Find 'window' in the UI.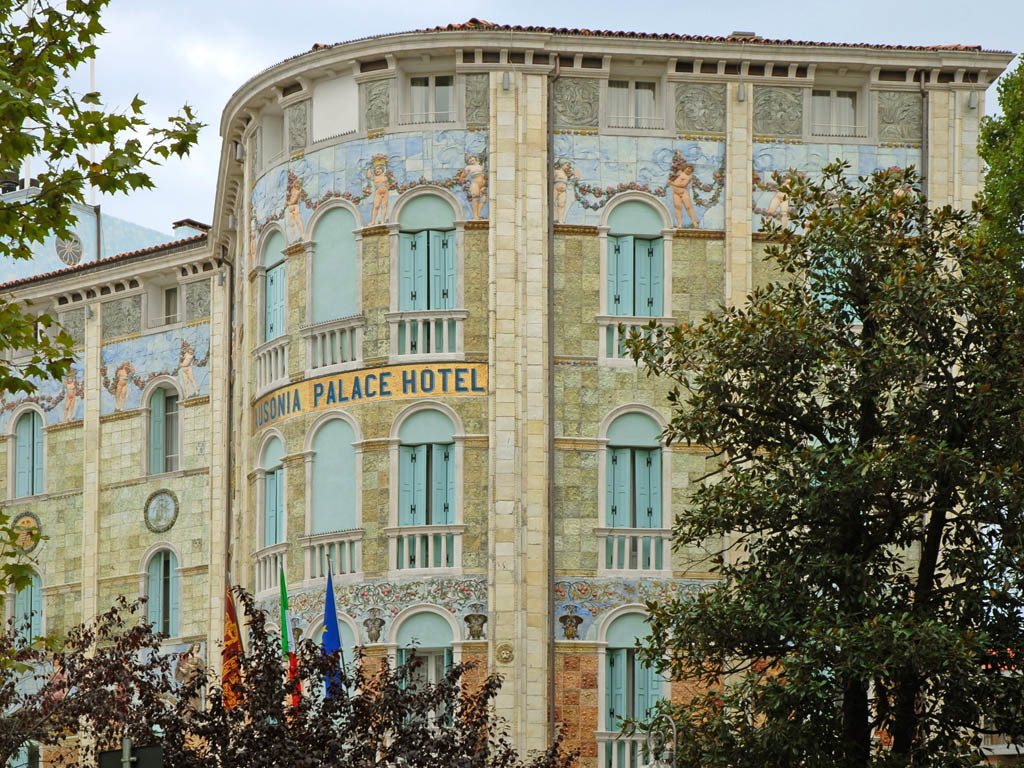
UI element at left=810, top=87, right=859, bottom=136.
